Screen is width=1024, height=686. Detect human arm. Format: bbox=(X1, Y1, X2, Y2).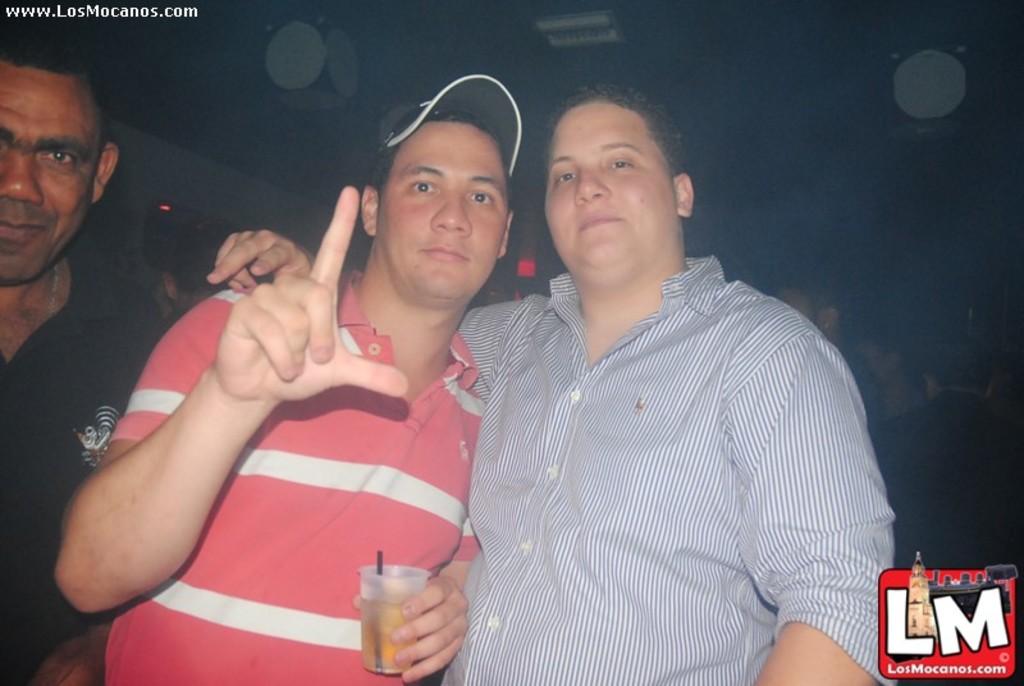
bbox=(93, 223, 396, 591).
